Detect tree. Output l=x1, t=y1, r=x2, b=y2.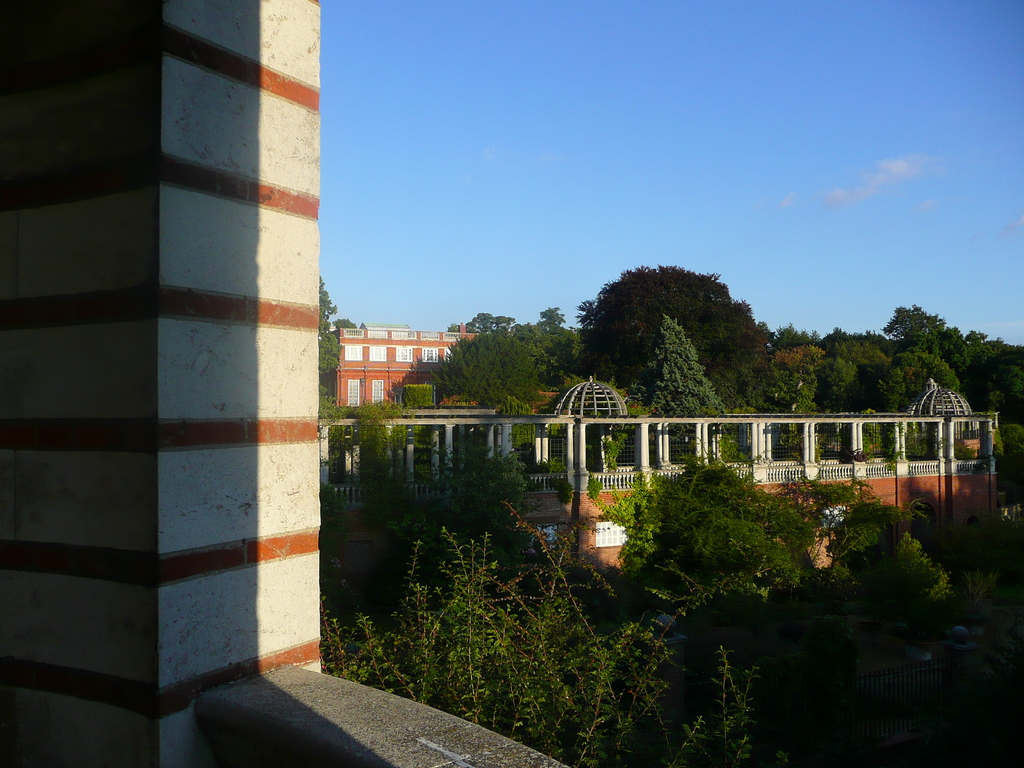
l=854, t=332, r=893, b=377.
